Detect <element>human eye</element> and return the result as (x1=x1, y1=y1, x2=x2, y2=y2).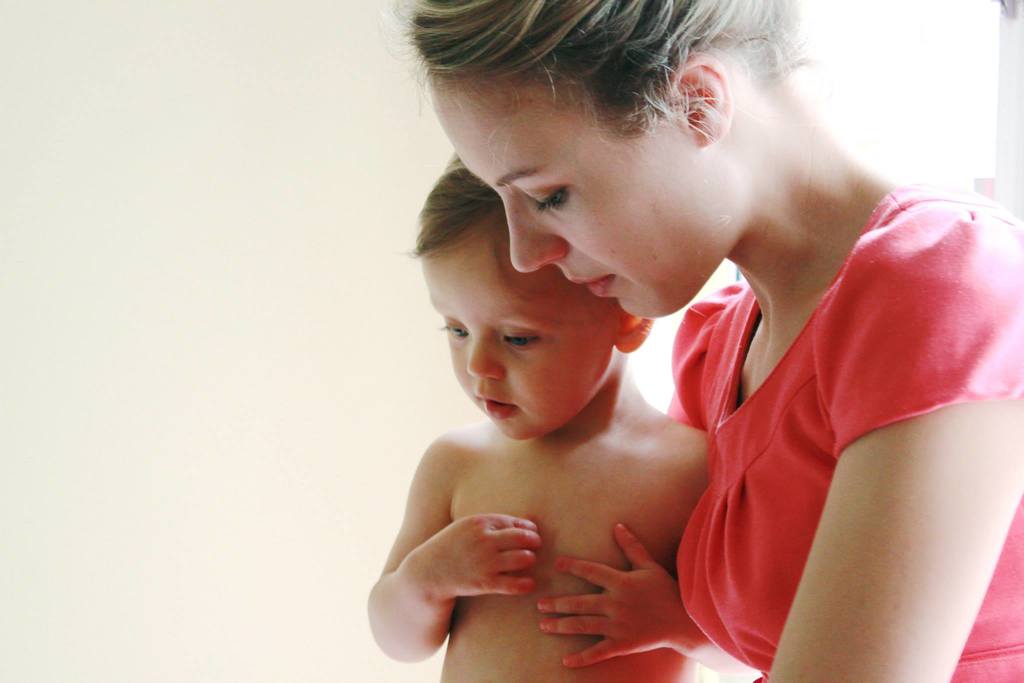
(x1=435, y1=317, x2=468, y2=344).
